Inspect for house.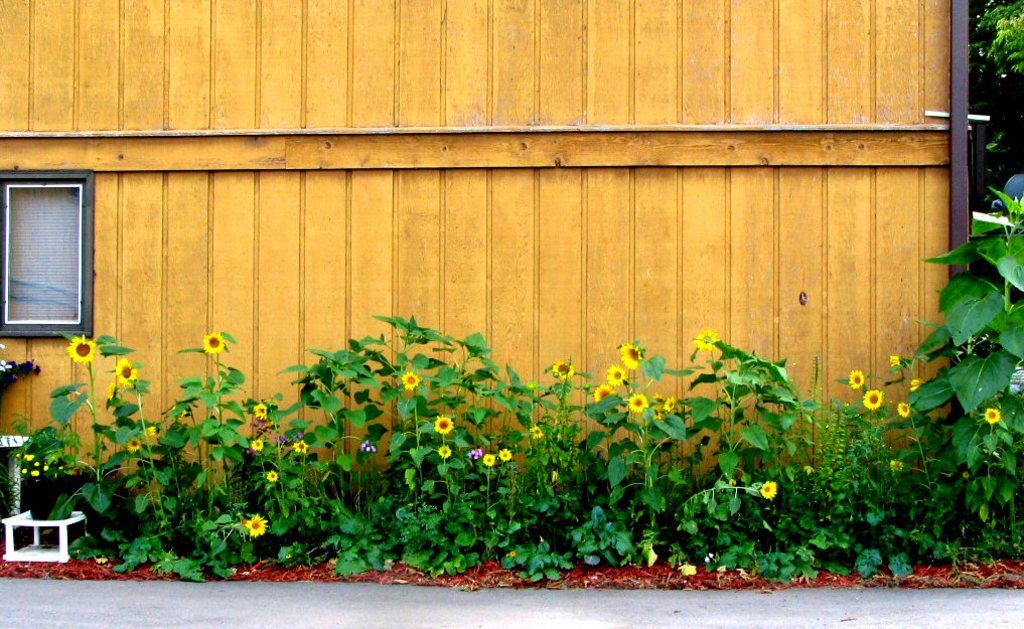
Inspection: [left=14, top=20, right=1012, bottom=580].
